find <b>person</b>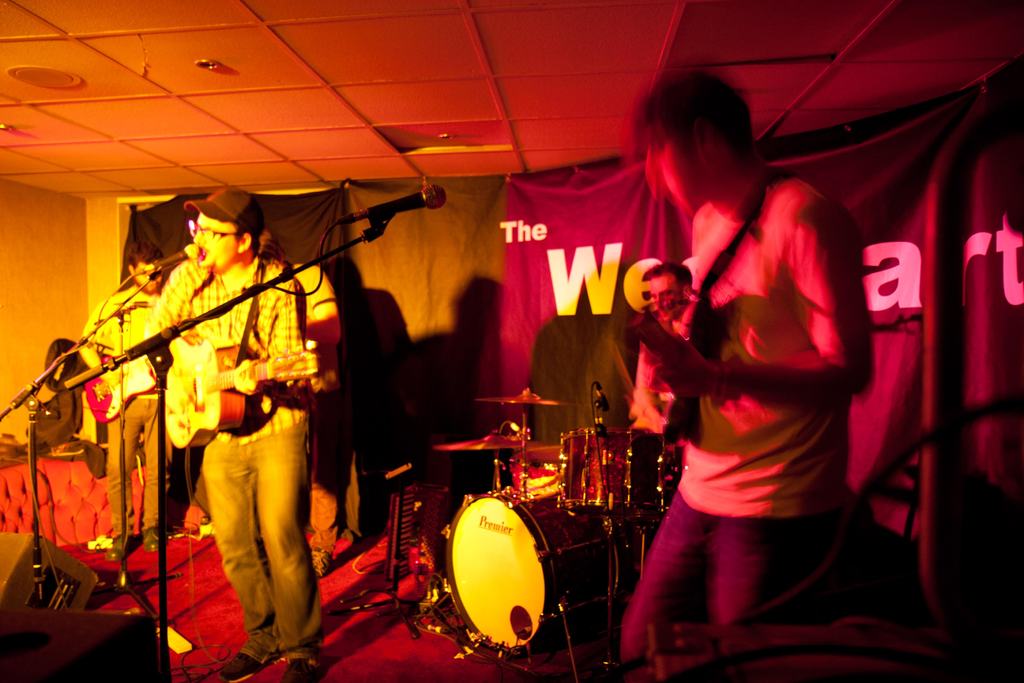
region(152, 186, 325, 682)
